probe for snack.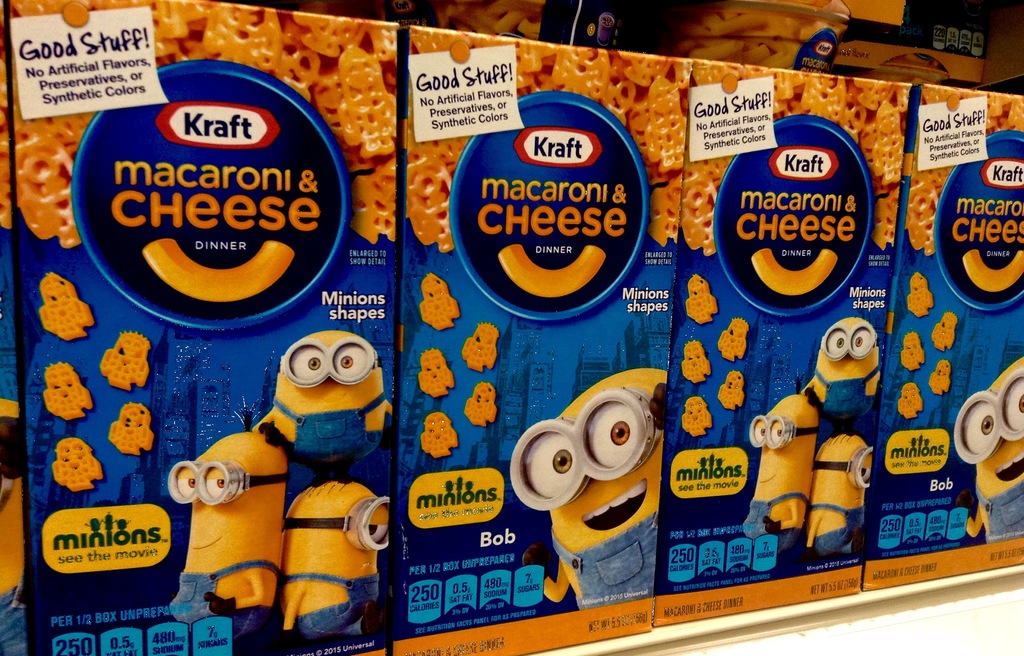
Probe result: {"x1": 683, "y1": 395, "x2": 712, "y2": 434}.
